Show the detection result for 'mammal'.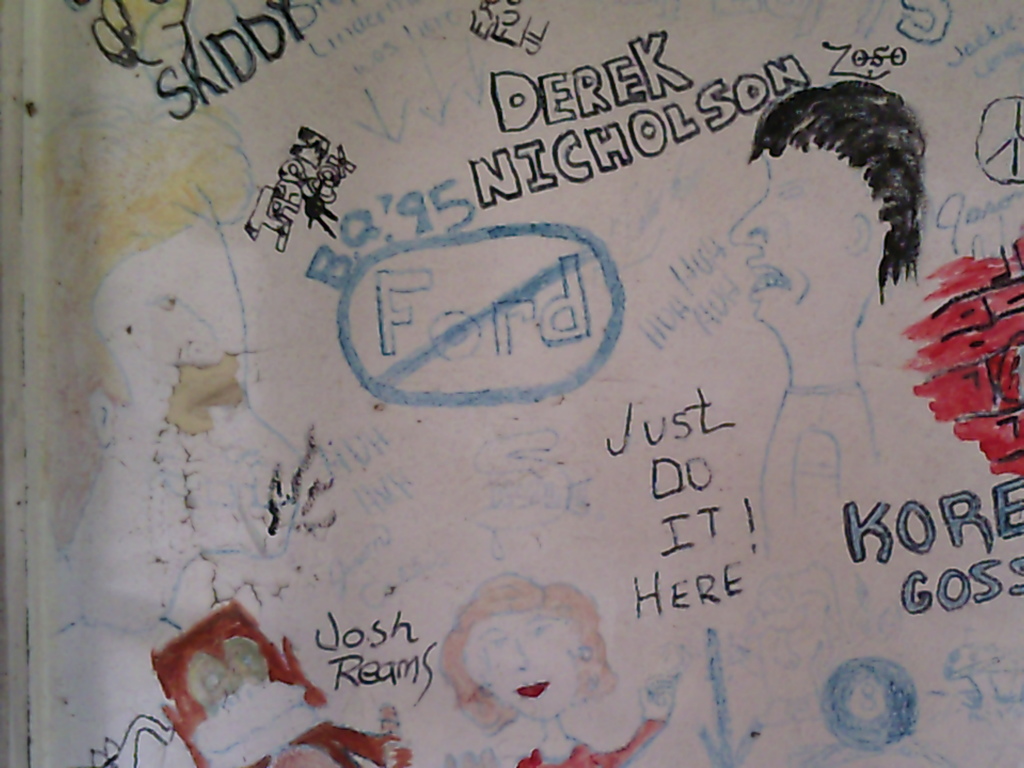
Rect(412, 573, 632, 737).
